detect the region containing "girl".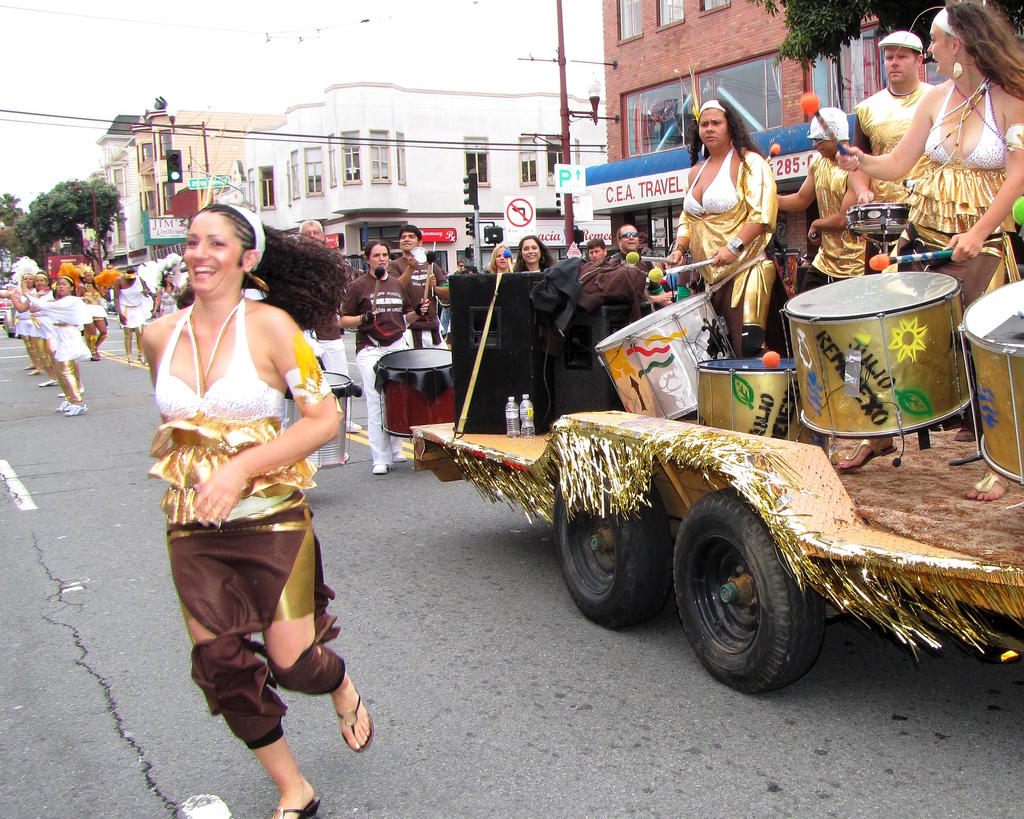
837, 1, 1021, 260.
